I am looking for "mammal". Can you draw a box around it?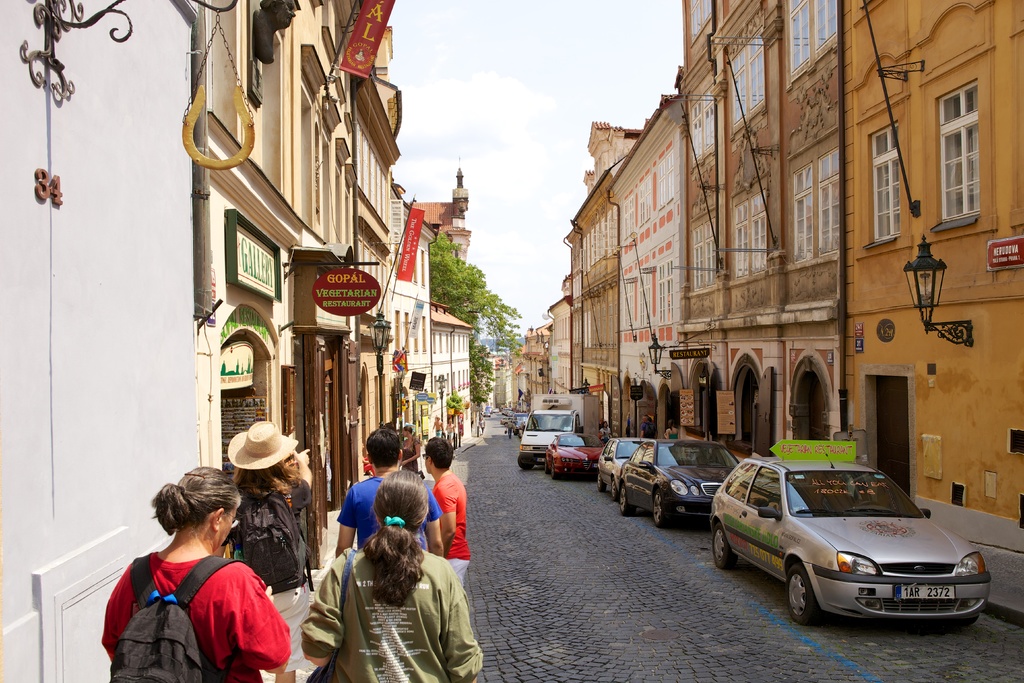
Sure, the bounding box is (x1=360, y1=443, x2=374, y2=475).
